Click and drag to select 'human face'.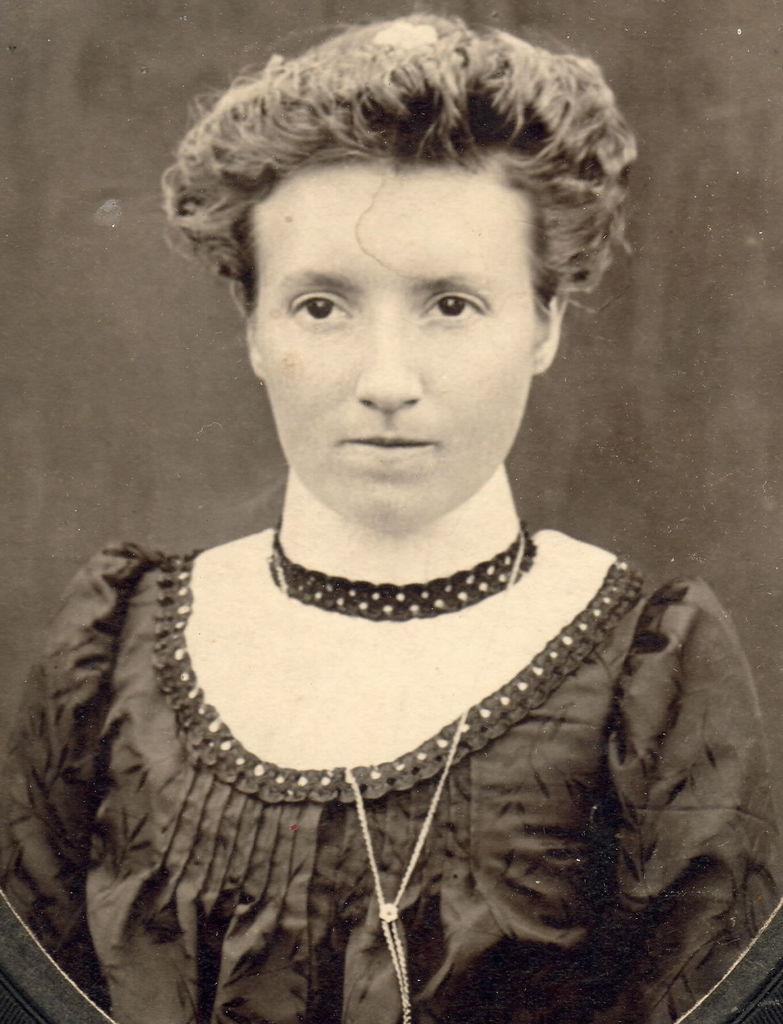
Selection: [257,154,522,519].
